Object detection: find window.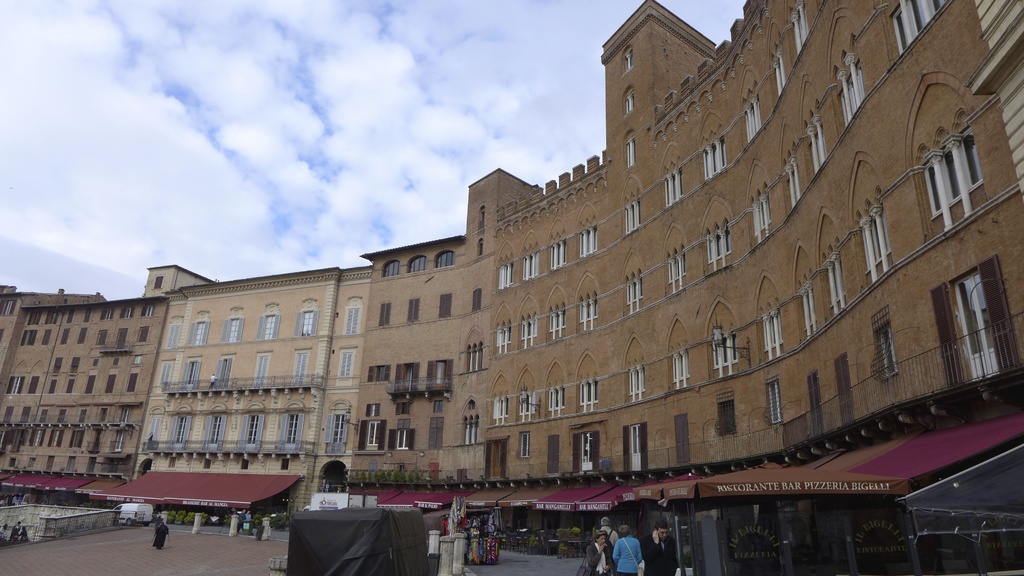
(left=498, top=399, right=510, bottom=423).
